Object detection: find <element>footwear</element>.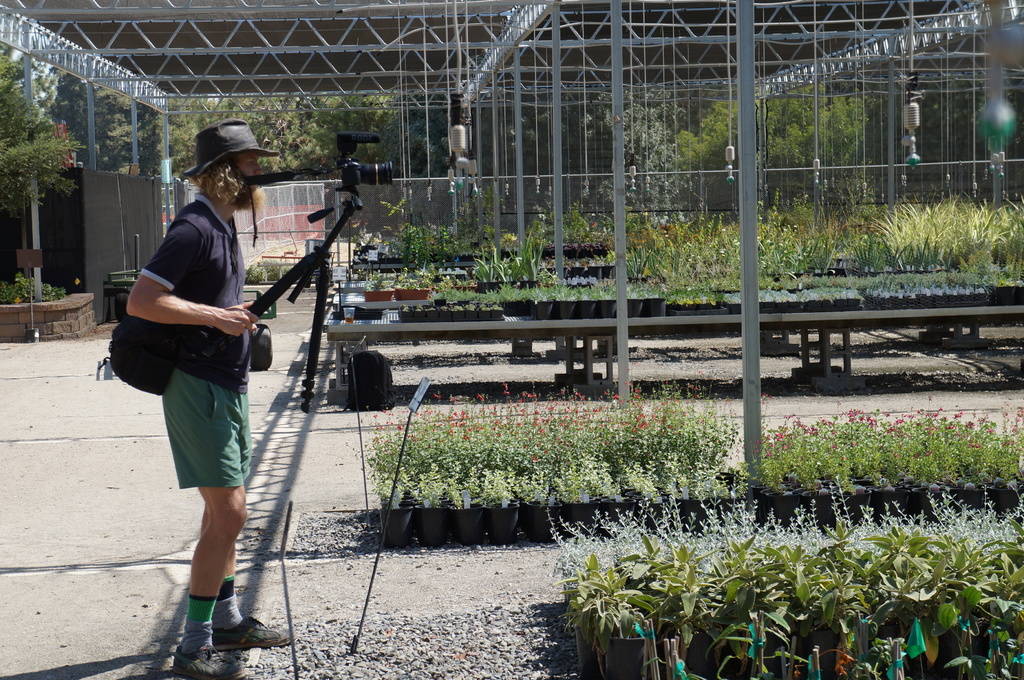
region(216, 608, 303, 650).
